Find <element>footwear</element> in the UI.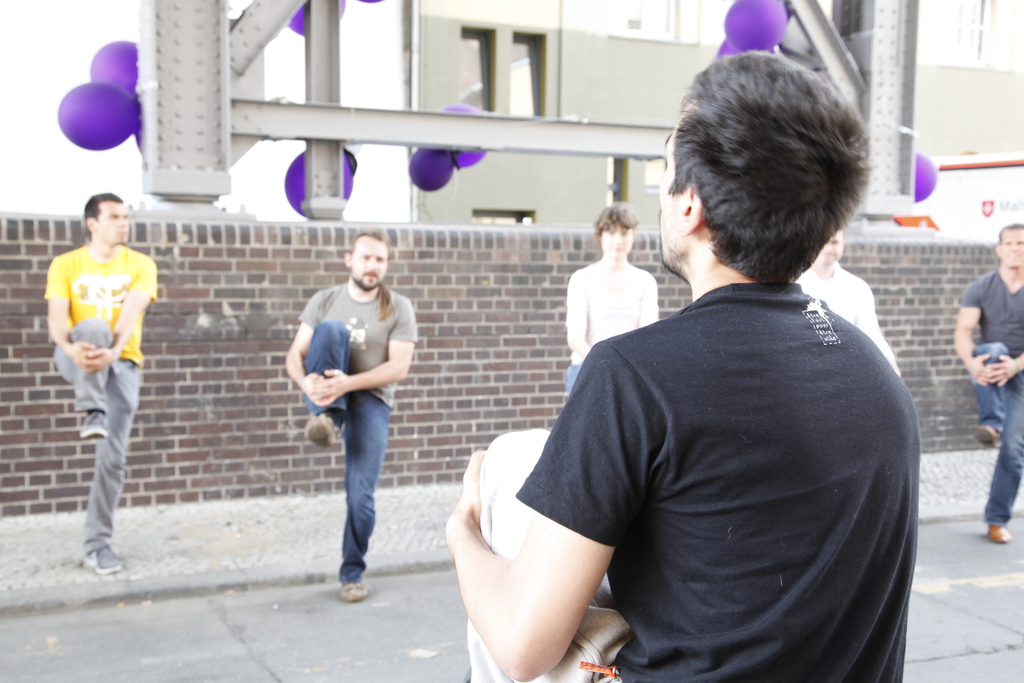
UI element at 971:421:1000:451.
